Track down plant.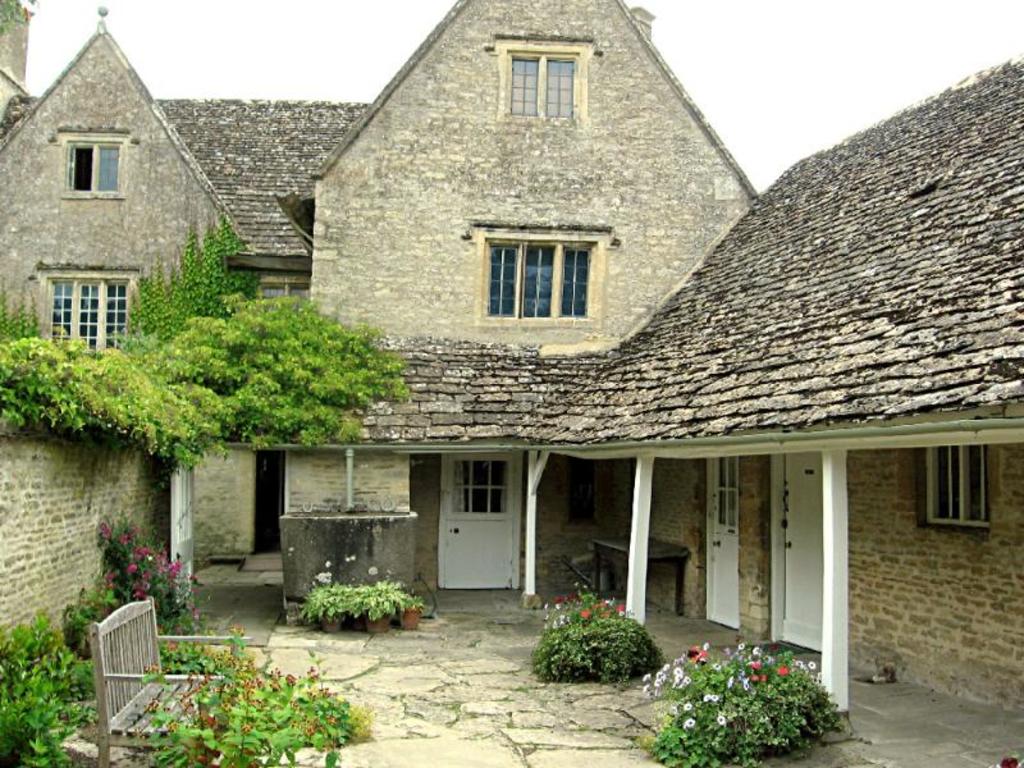
Tracked to (628, 639, 836, 767).
